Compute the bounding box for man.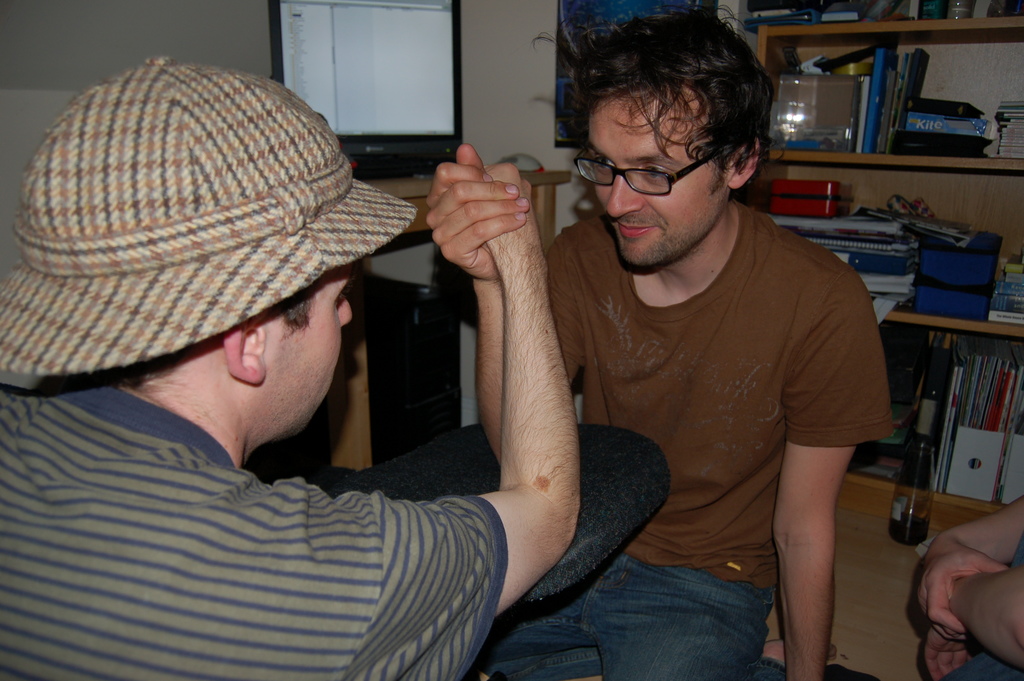
[left=0, top=55, right=582, bottom=680].
